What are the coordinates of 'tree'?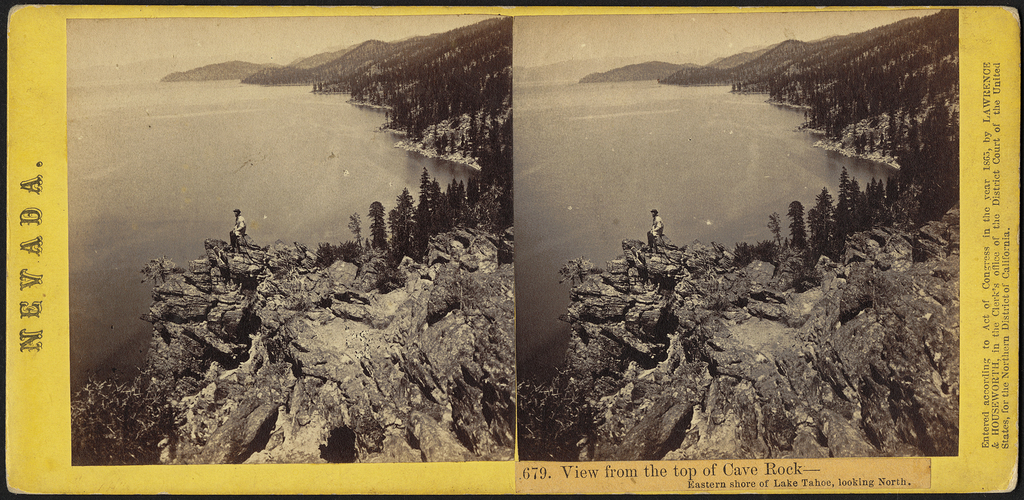
(left=369, top=200, right=388, bottom=250).
